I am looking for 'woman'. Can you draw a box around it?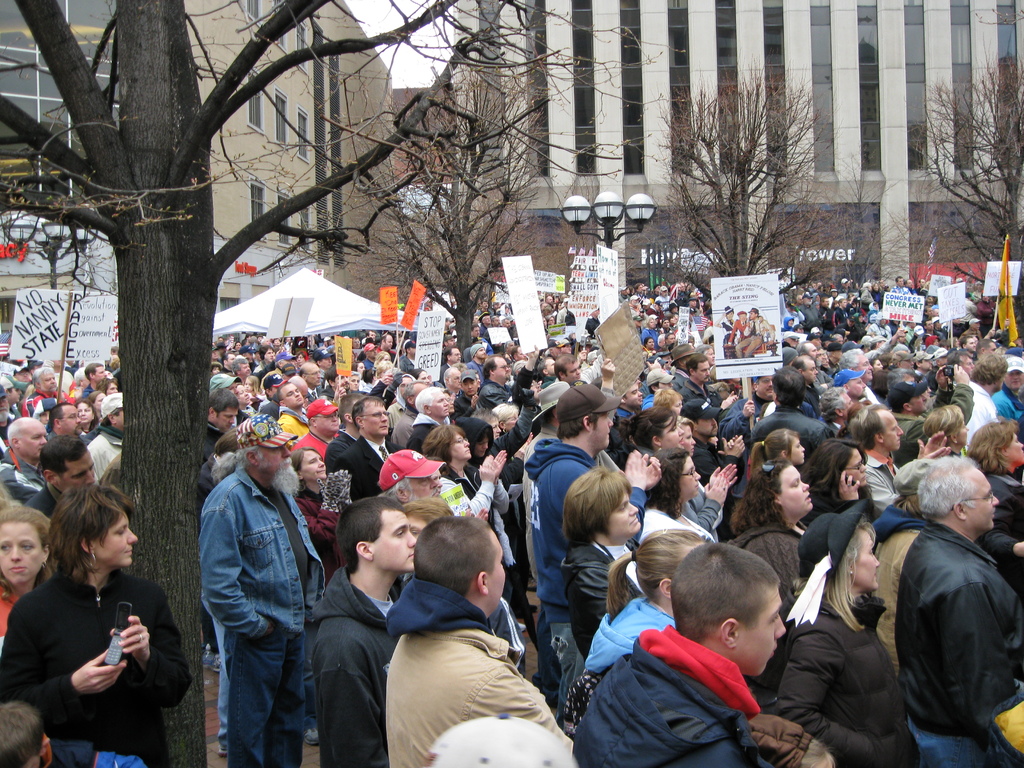
Sure, the bounding box is <region>295, 351, 307, 369</region>.
